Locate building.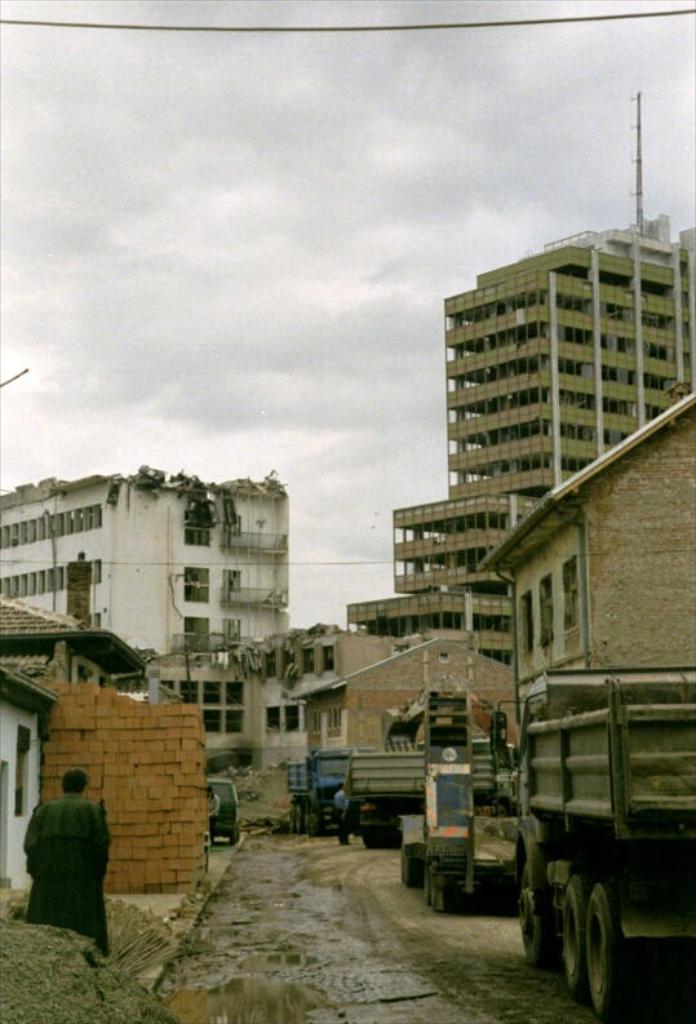
Bounding box: x1=0 y1=469 x2=291 y2=704.
